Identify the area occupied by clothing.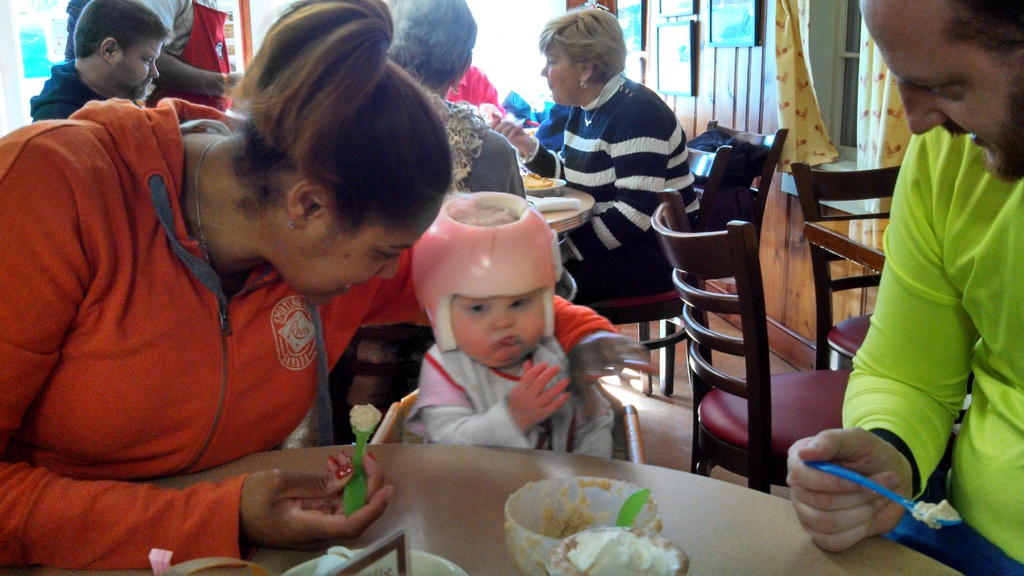
Area: 22, 54, 95, 118.
